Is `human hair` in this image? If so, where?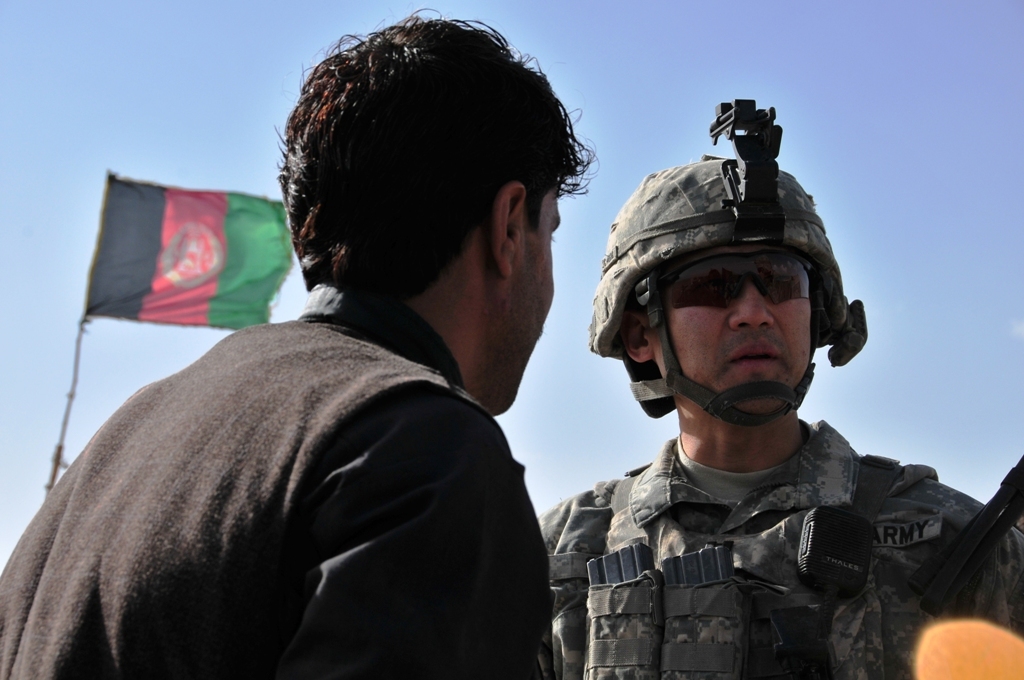
Yes, at 264,5,603,299.
